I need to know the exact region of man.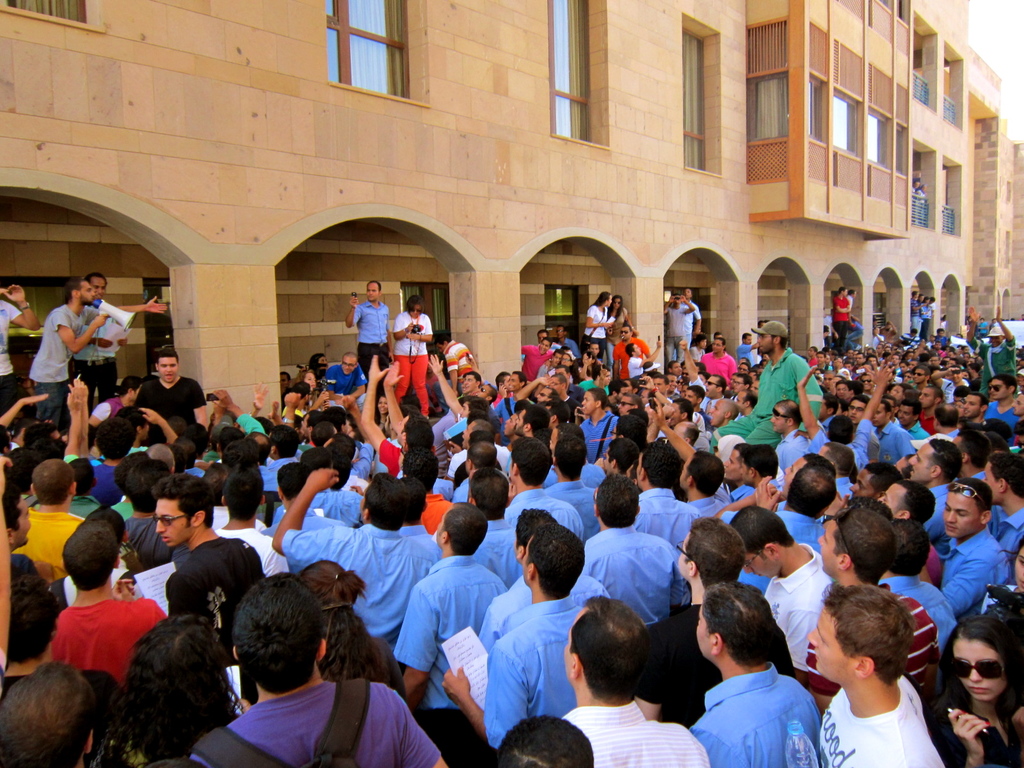
Region: 917, 182, 922, 217.
